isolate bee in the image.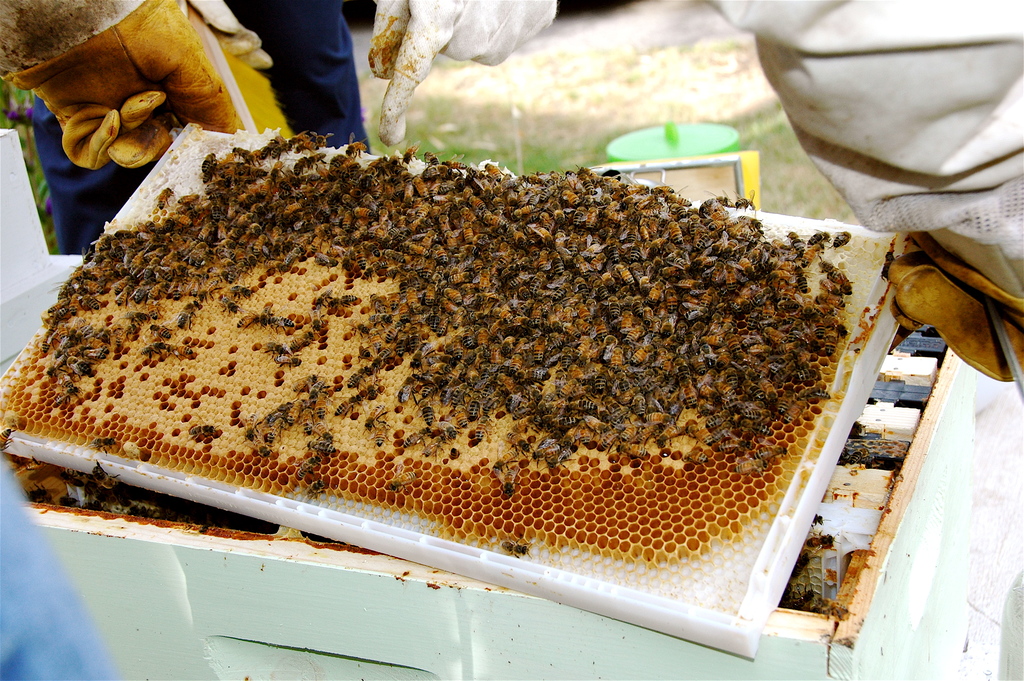
Isolated region: (left=378, top=354, right=403, bottom=369).
